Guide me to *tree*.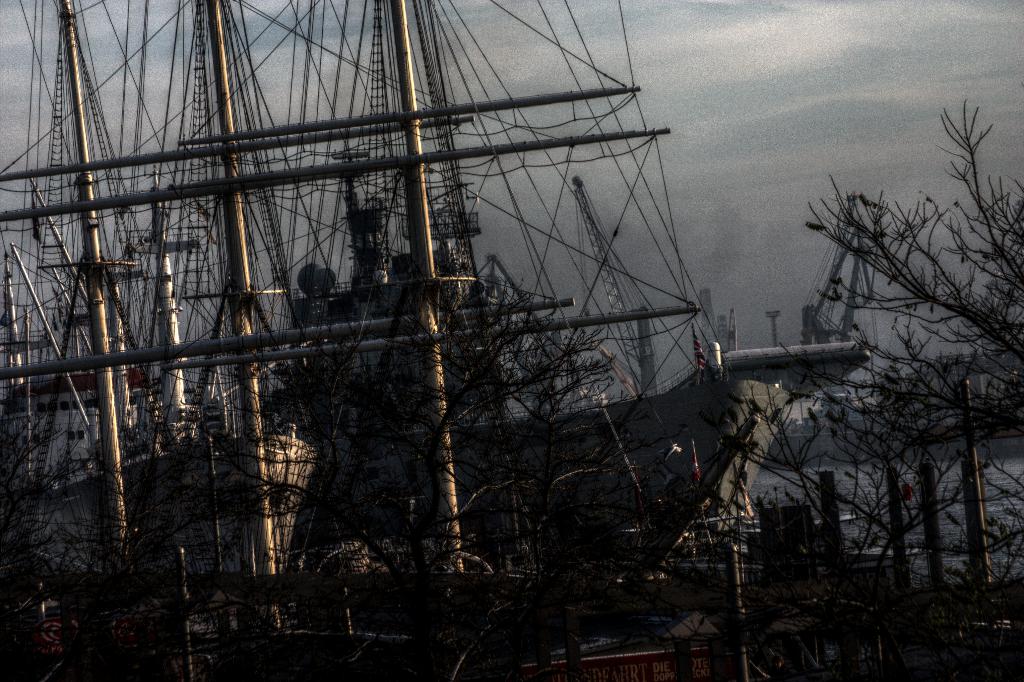
Guidance: rect(656, 92, 1023, 681).
